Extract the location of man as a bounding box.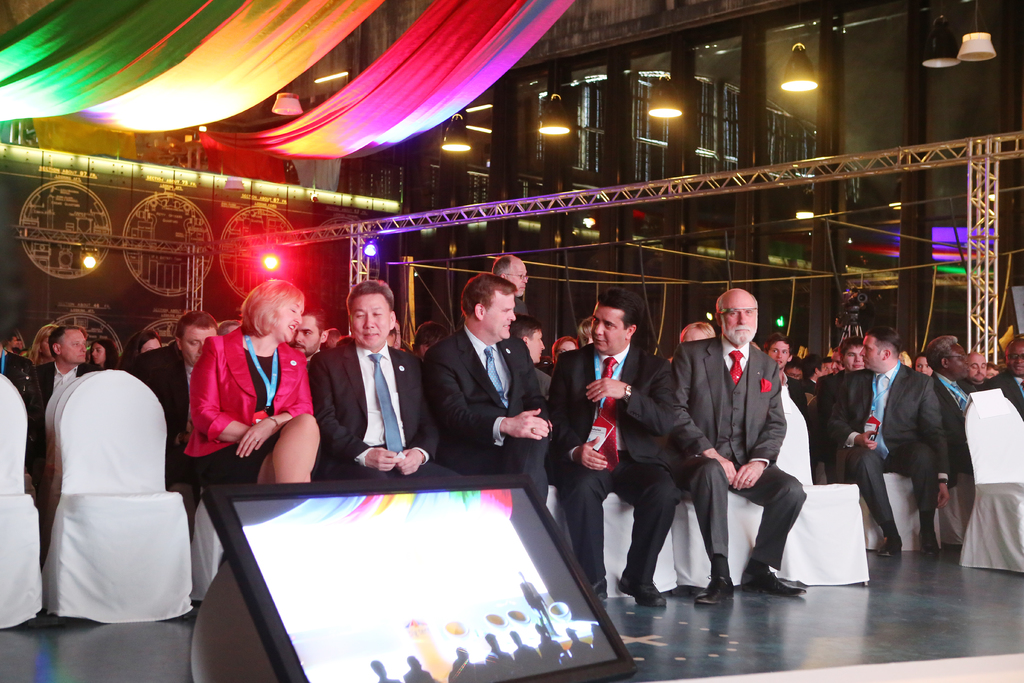
BBox(0, 338, 45, 472).
